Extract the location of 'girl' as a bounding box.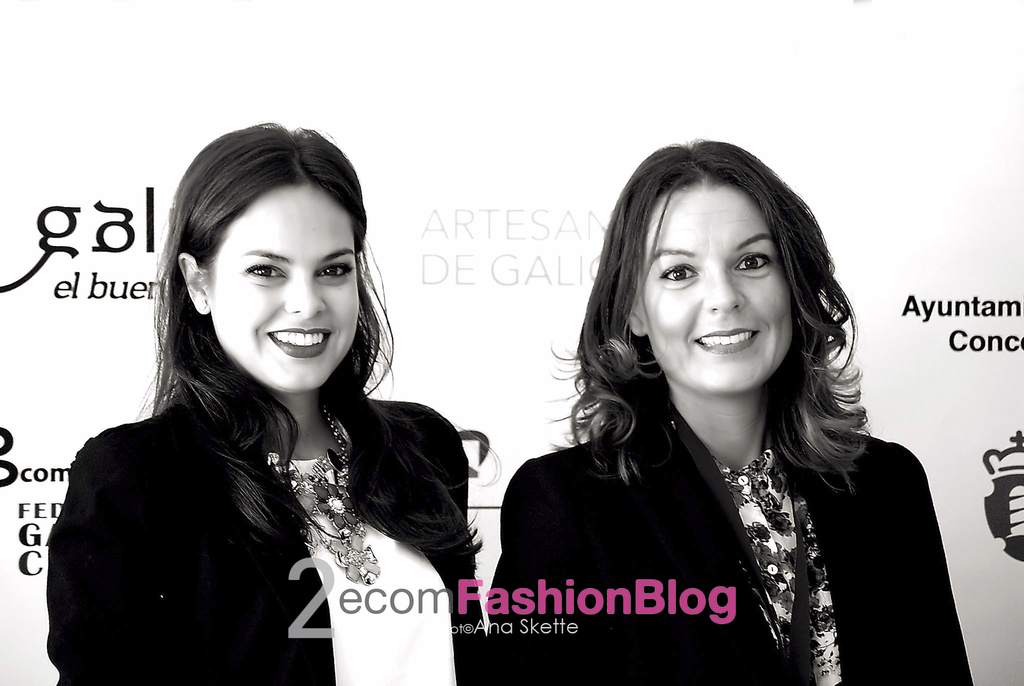
x1=47 y1=119 x2=495 y2=685.
